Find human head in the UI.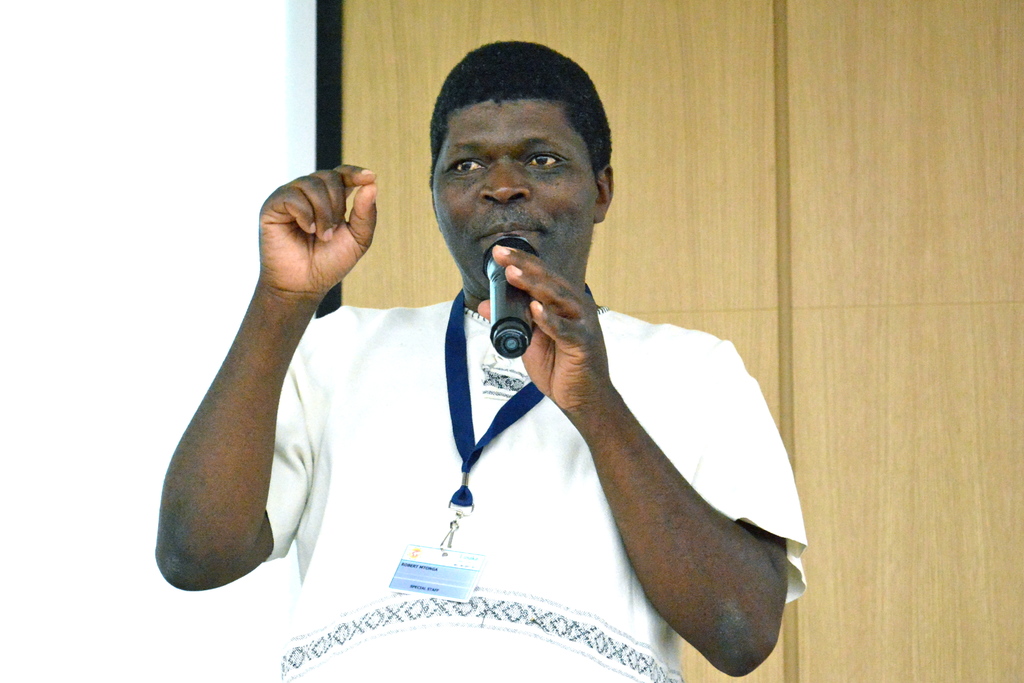
UI element at bbox=[425, 37, 610, 297].
